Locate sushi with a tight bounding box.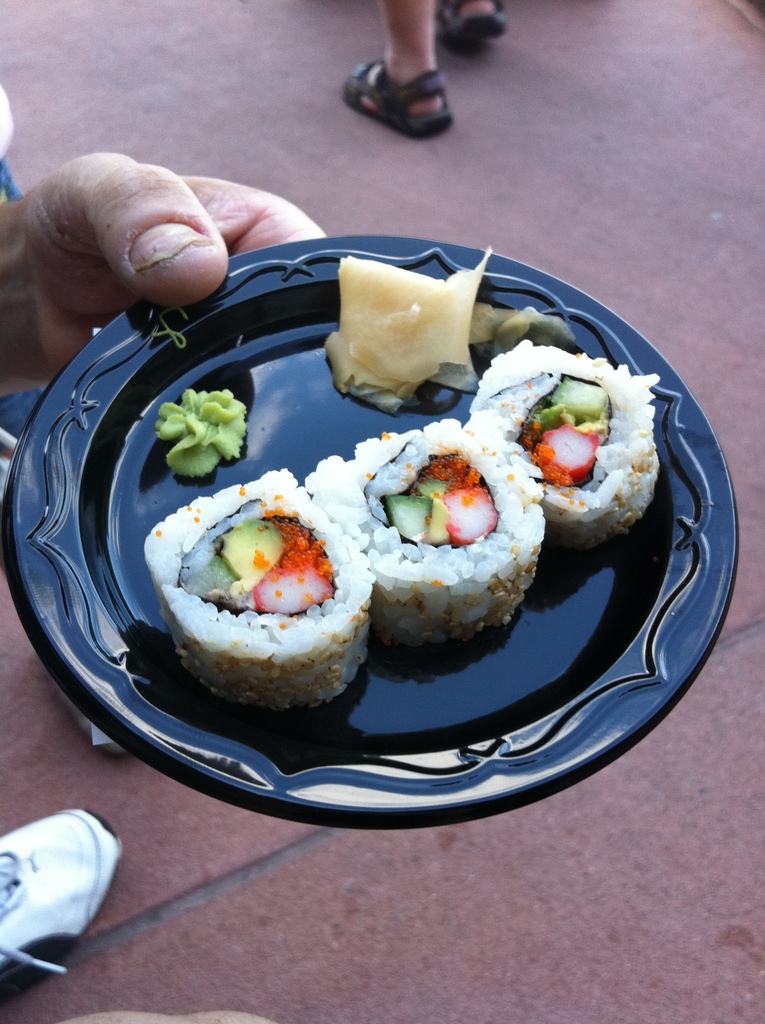
l=289, t=423, r=551, b=648.
